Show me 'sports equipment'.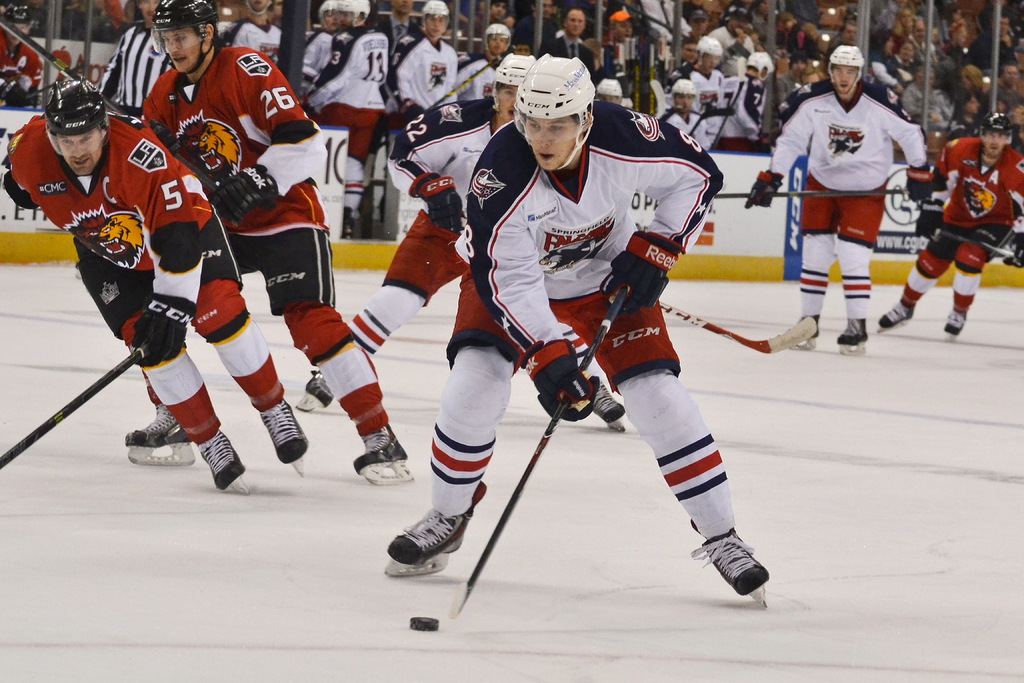
'sports equipment' is here: [left=655, top=298, right=823, bottom=361].
